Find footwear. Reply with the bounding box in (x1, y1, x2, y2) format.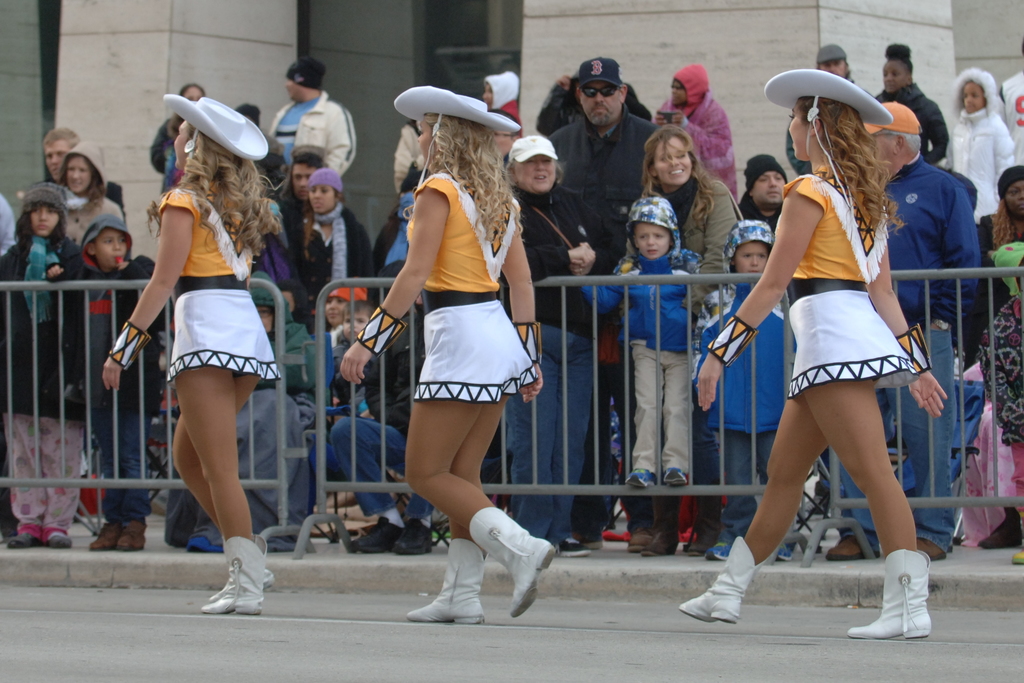
(975, 521, 1020, 546).
